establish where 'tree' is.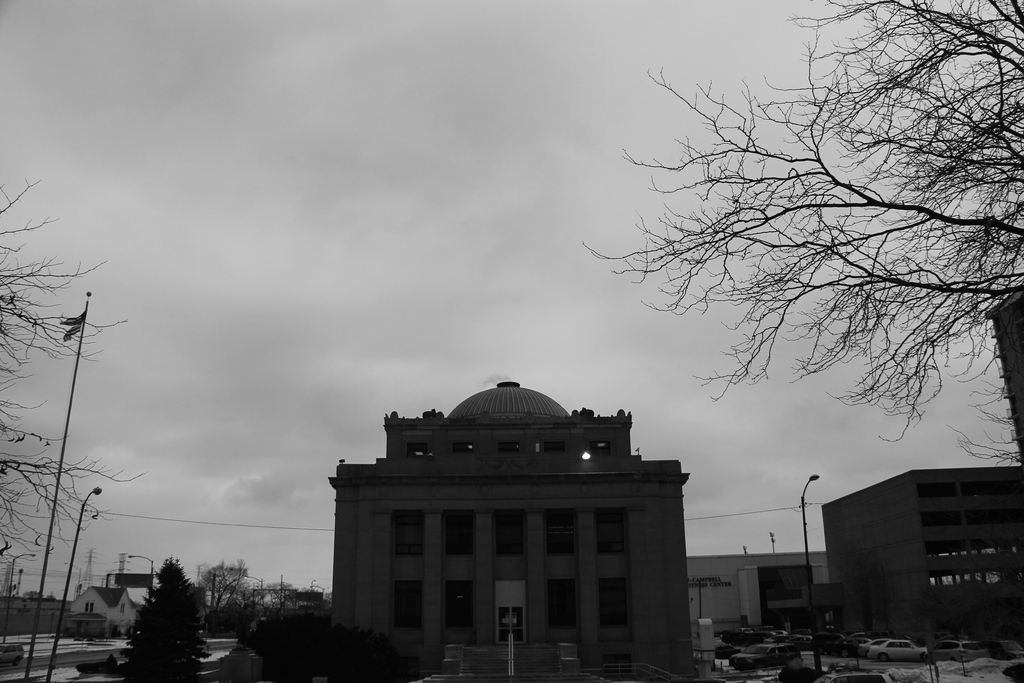
Established at box=[582, 0, 1023, 506].
